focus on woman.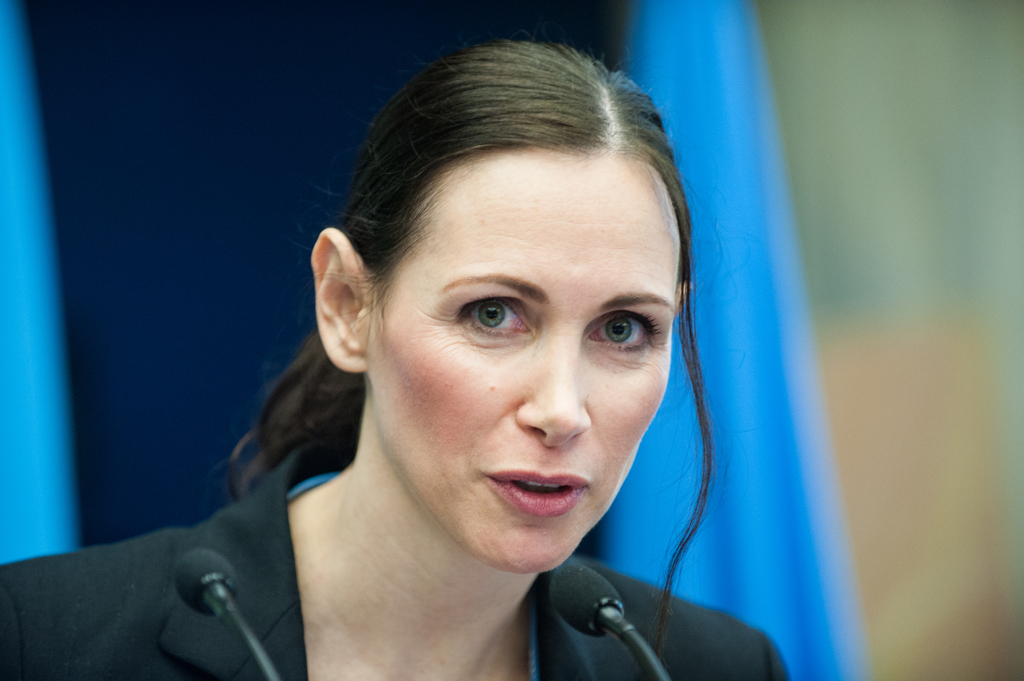
Focused at BBox(110, 56, 831, 674).
